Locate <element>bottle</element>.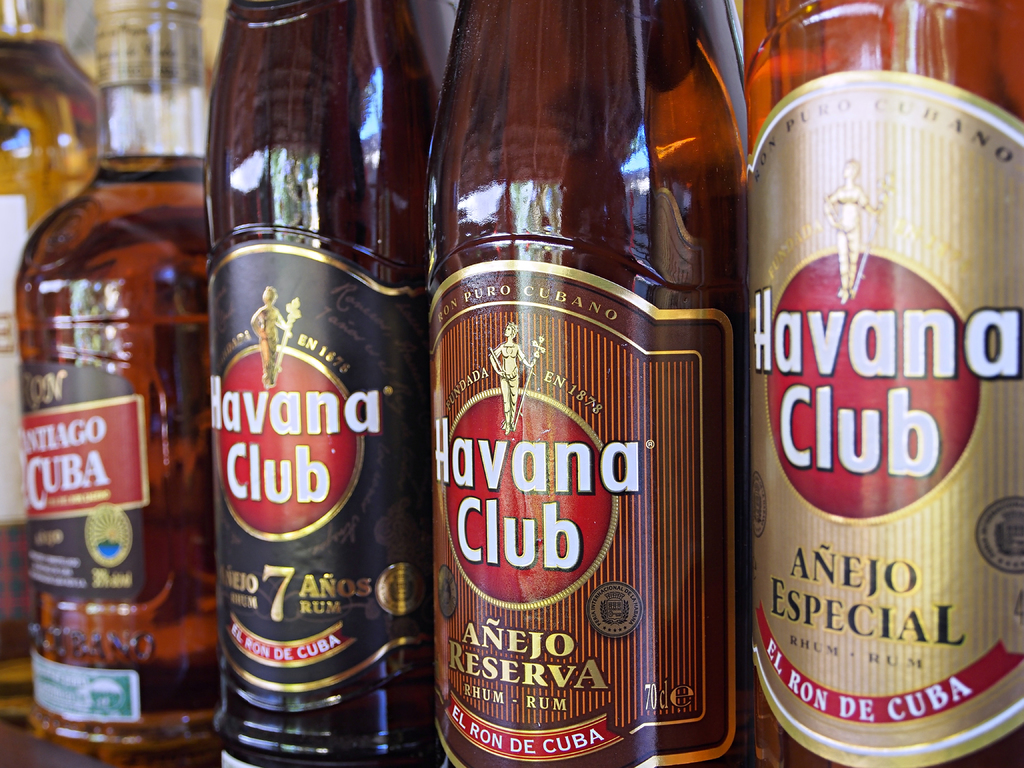
Bounding box: BBox(0, 0, 106, 735).
